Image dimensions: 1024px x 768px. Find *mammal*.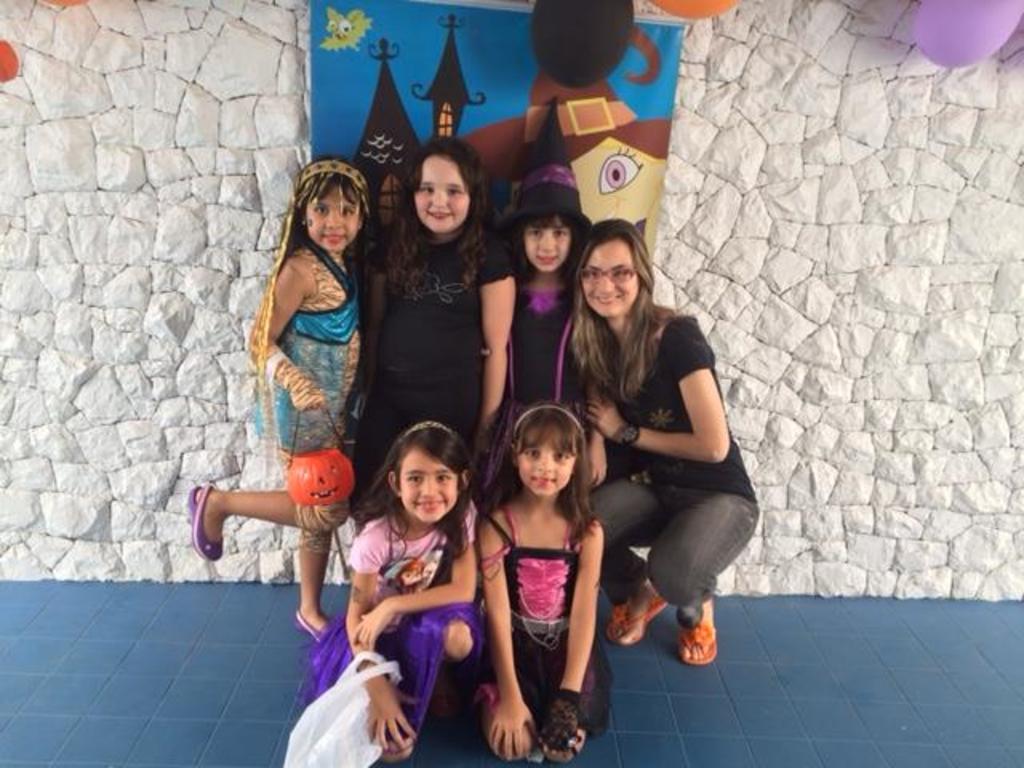
box=[469, 386, 616, 762].
